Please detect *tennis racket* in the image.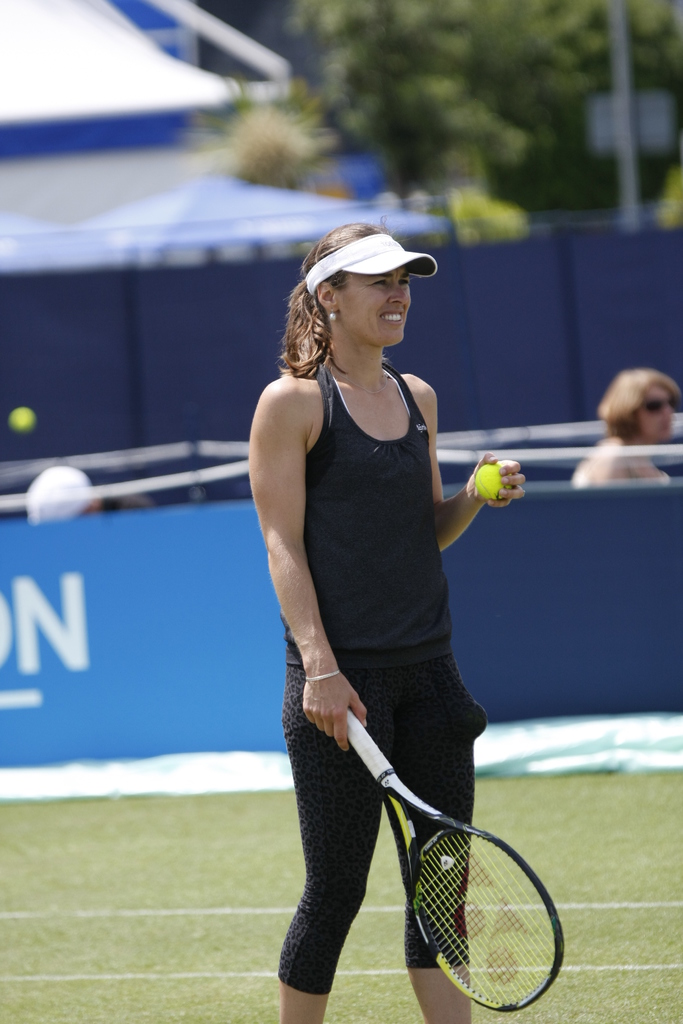
(left=334, top=702, right=572, bottom=1011).
